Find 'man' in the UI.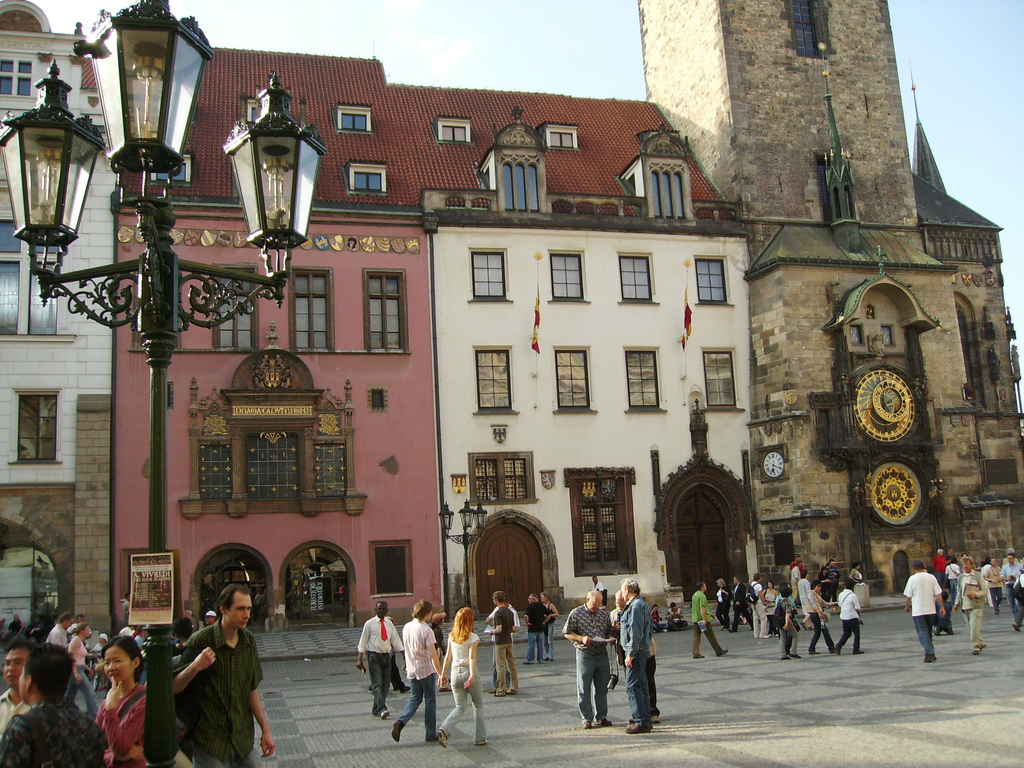
UI element at left=0, top=643, right=40, bottom=740.
